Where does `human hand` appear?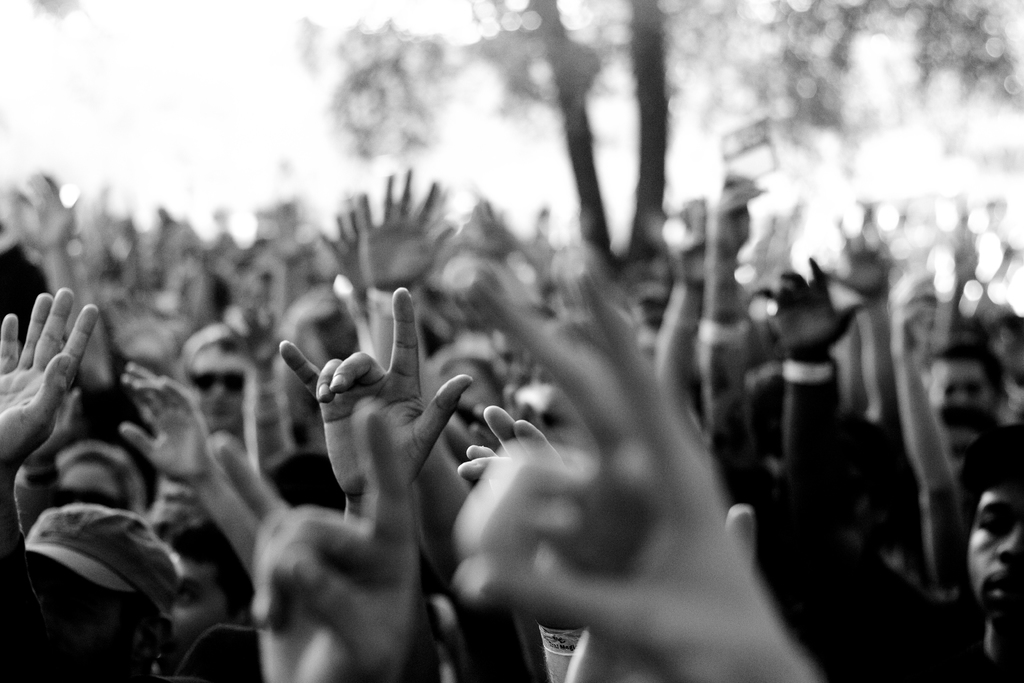
Appears at [451, 402, 566, 623].
